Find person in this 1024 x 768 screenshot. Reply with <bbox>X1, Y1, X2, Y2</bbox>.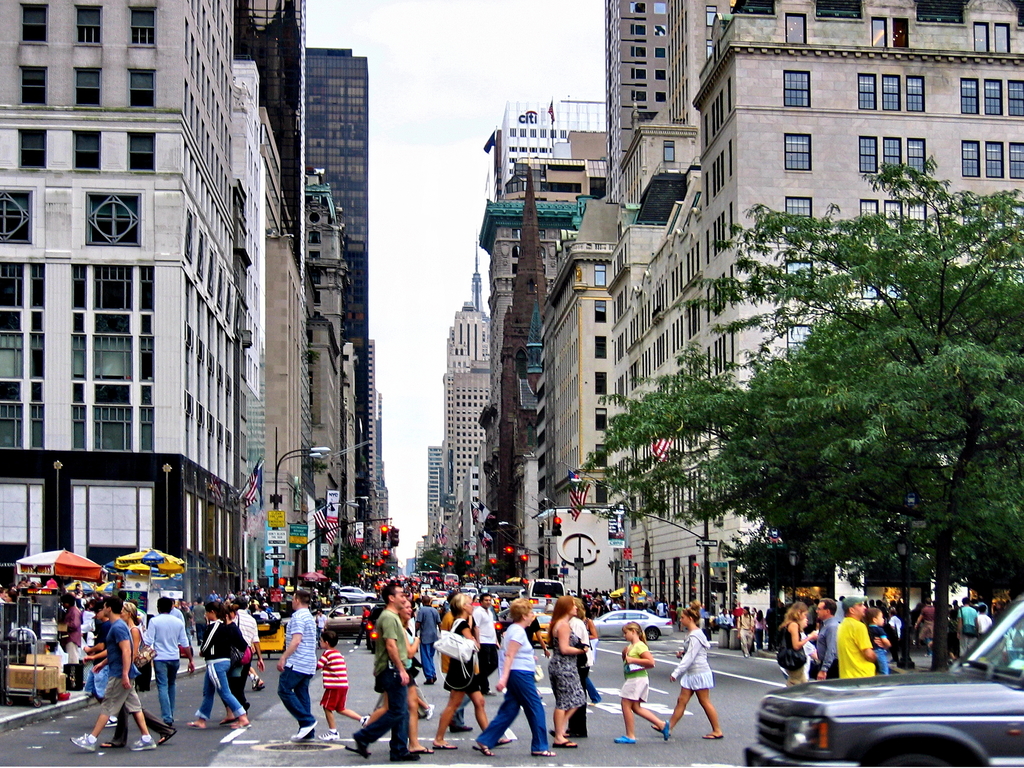
<bbox>356, 598, 432, 751</bbox>.
